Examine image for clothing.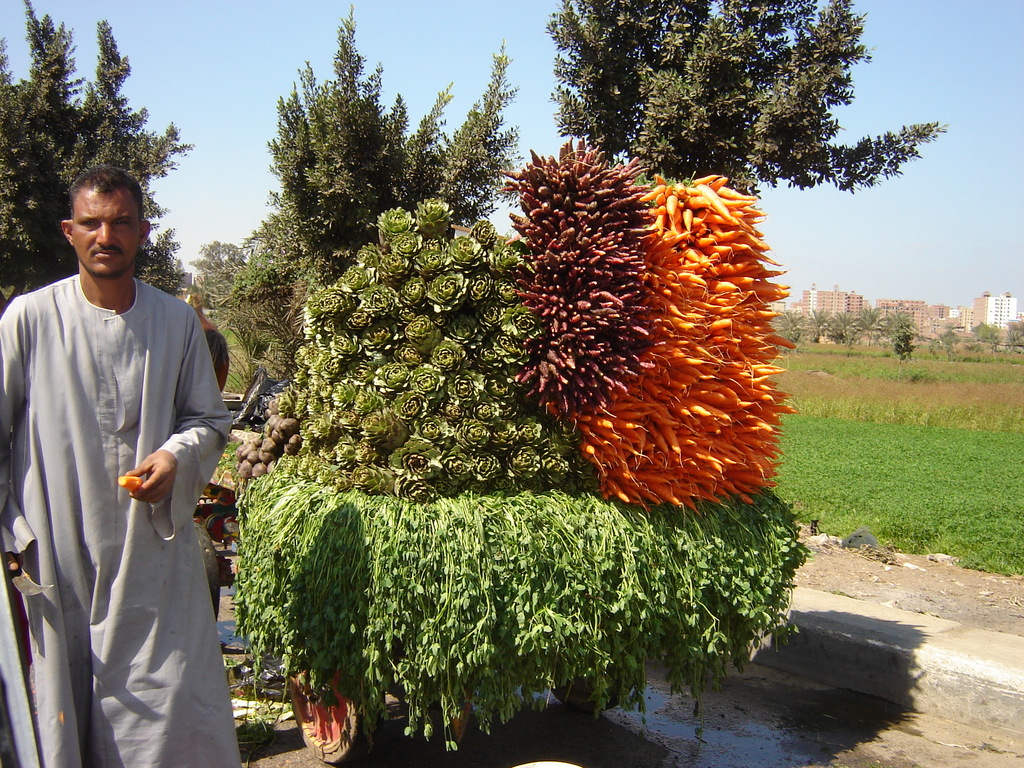
Examination result: <bbox>0, 271, 246, 767</bbox>.
